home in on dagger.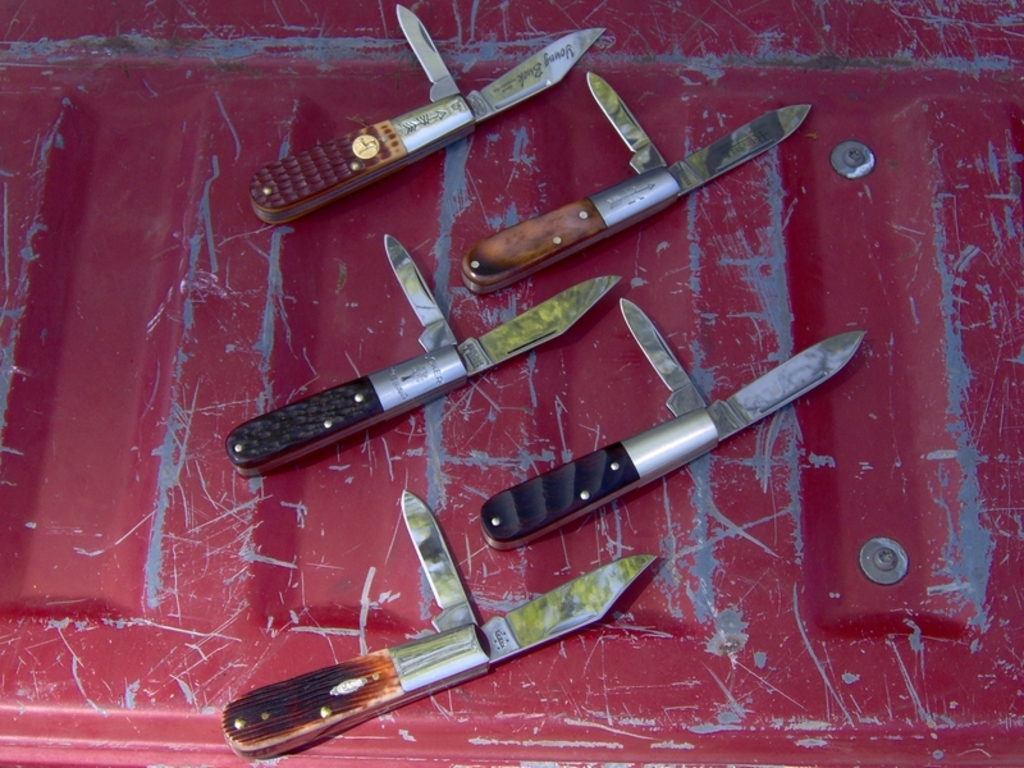
Homed in at rect(460, 68, 813, 293).
